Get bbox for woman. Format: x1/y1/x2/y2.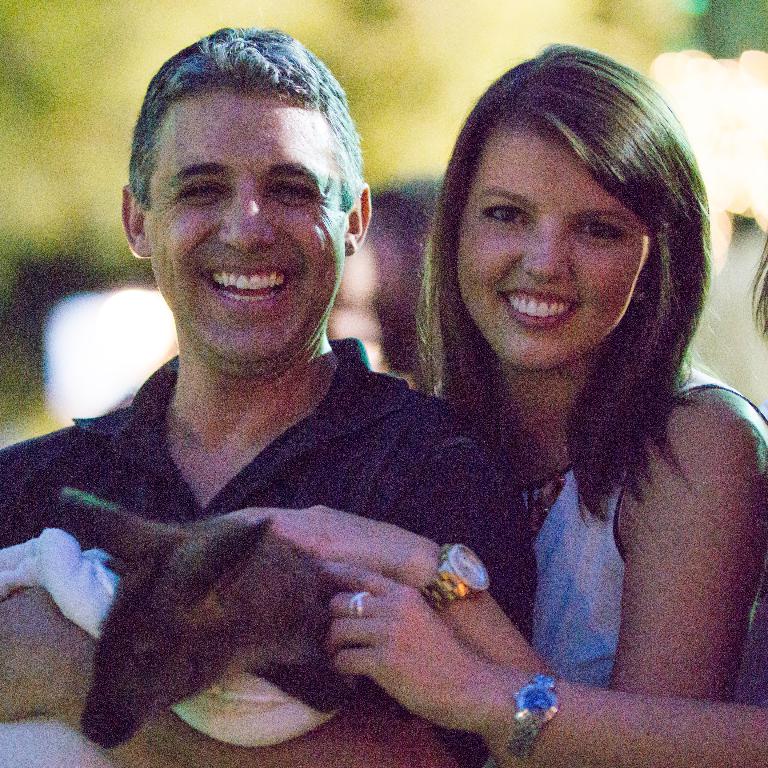
374/78/753/750.
